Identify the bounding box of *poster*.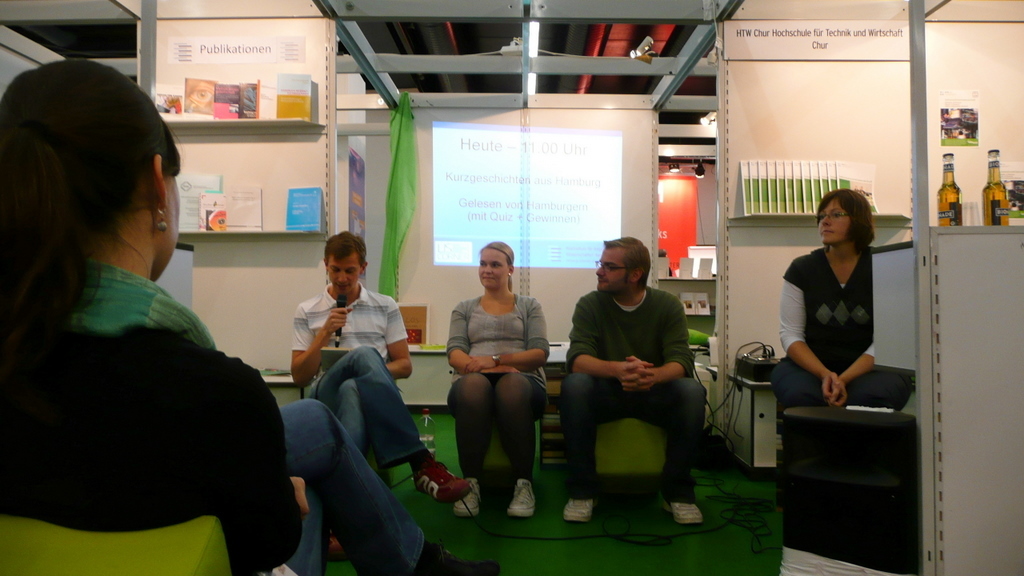
938 88 979 147.
